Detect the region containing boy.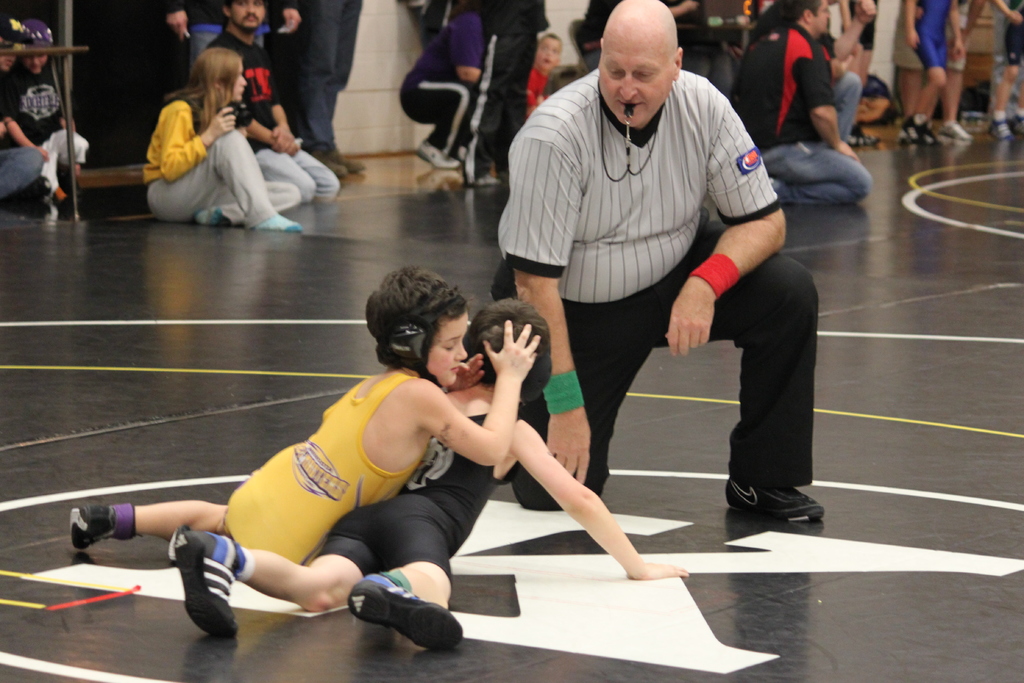
crop(525, 33, 562, 114).
